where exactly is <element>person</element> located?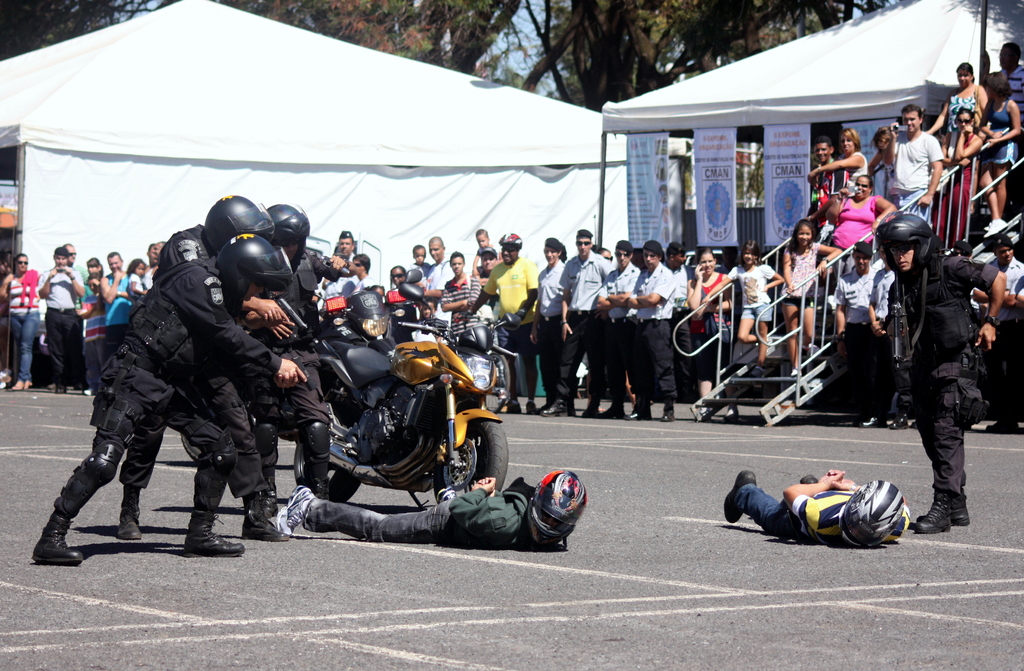
Its bounding box is [x1=317, y1=225, x2=360, y2=296].
